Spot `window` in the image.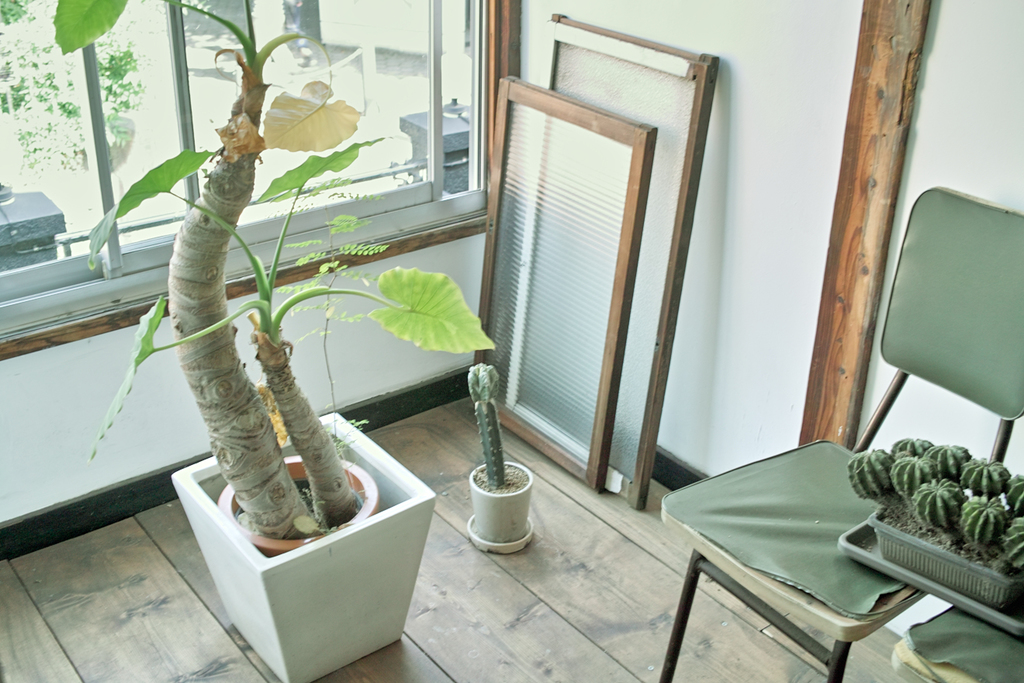
`window` found at <box>0,0,518,358</box>.
